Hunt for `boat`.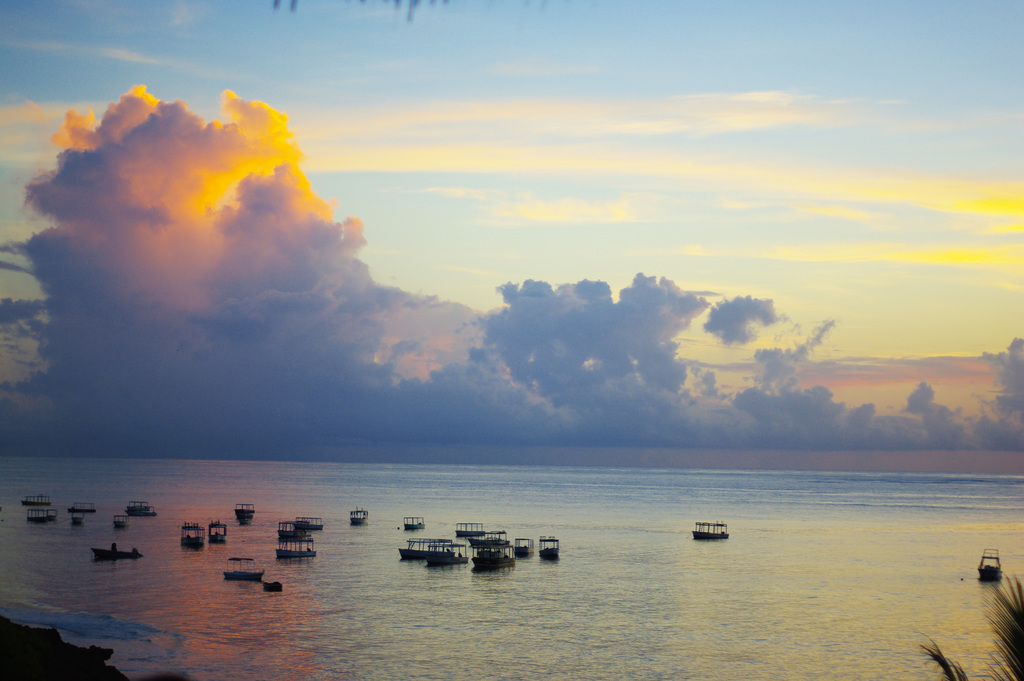
Hunted down at <bbox>19, 494, 51, 508</bbox>.
